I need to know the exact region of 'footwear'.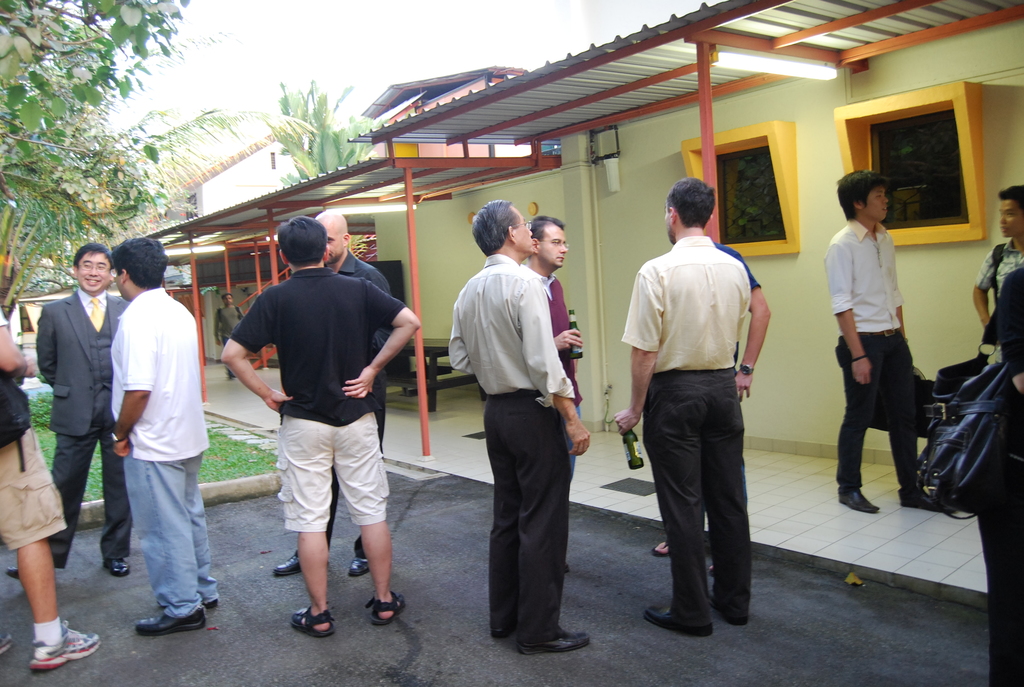
Region: <box>653,541,671,557</box>.
